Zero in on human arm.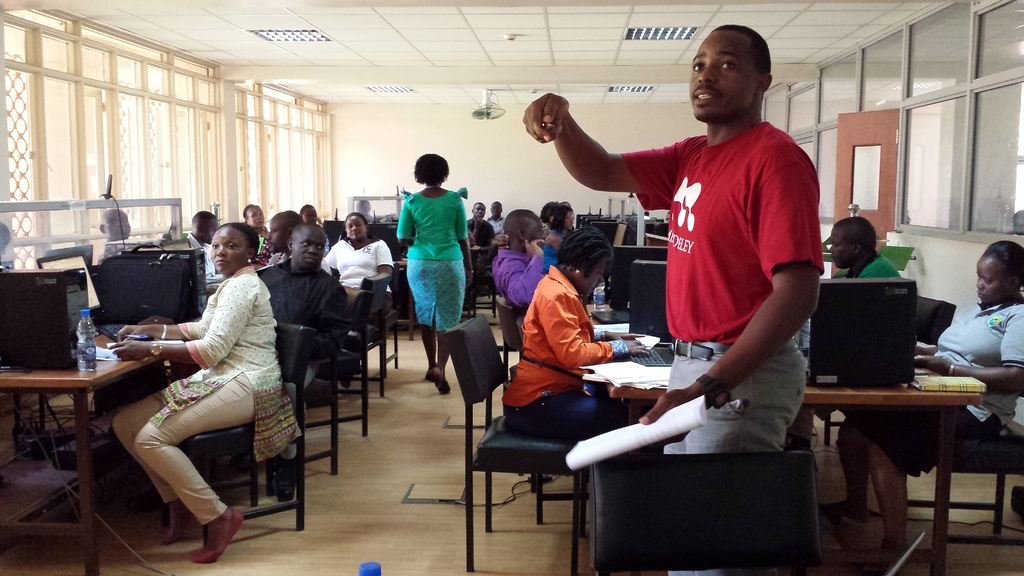
Zeroed in: [left=635, top=150, right=824, bottom=445].
